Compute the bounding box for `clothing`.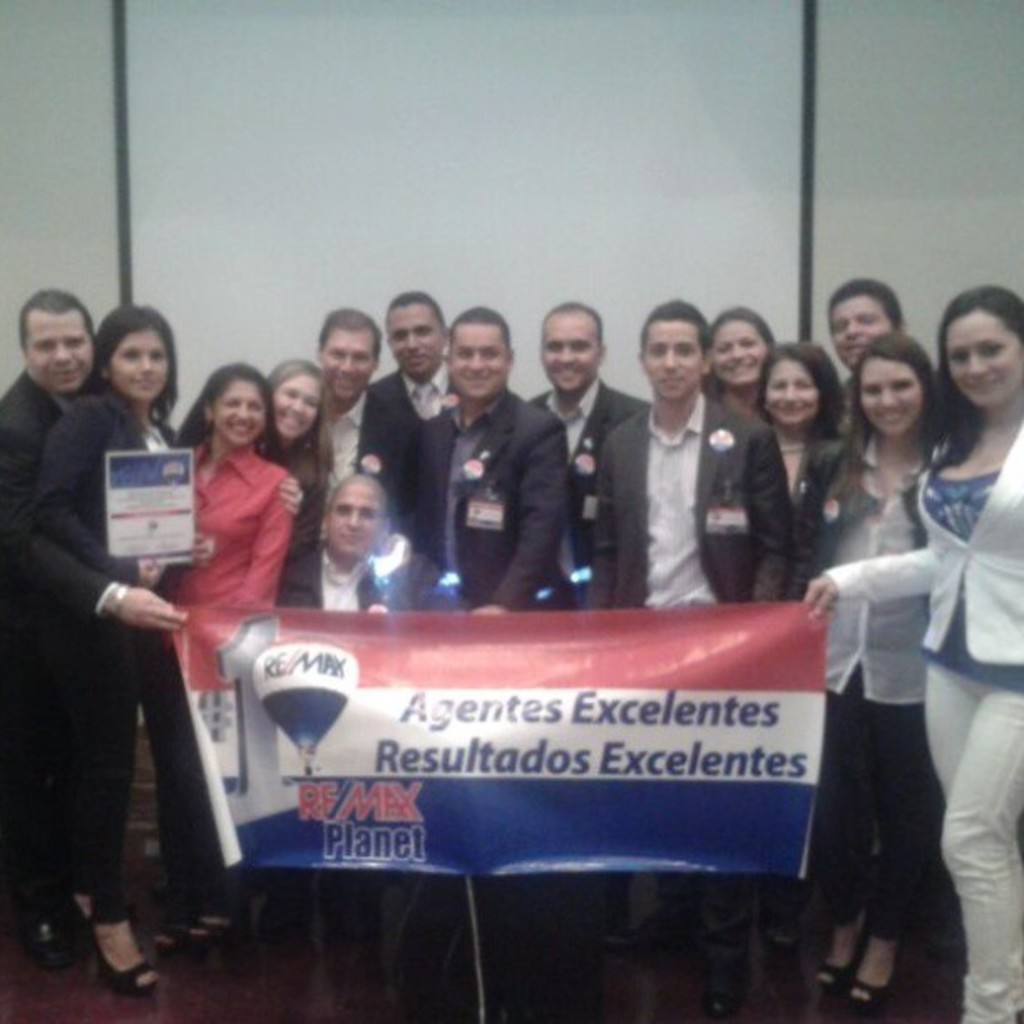
crop(248, 430, 340, 639).
